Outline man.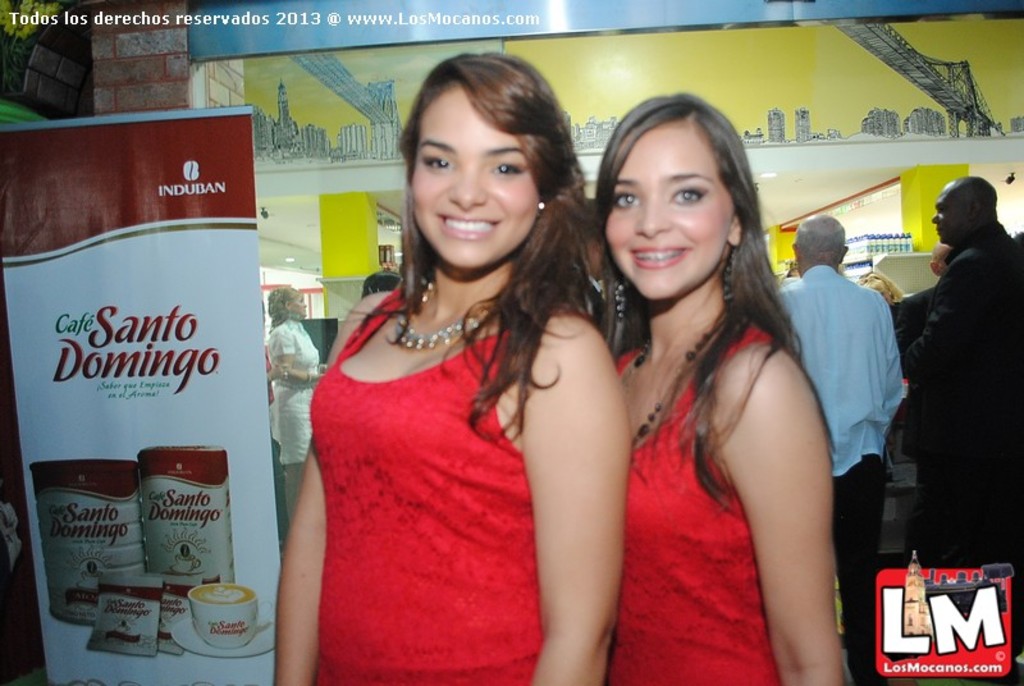
Outline: detection(774, 214, 904, 685).
